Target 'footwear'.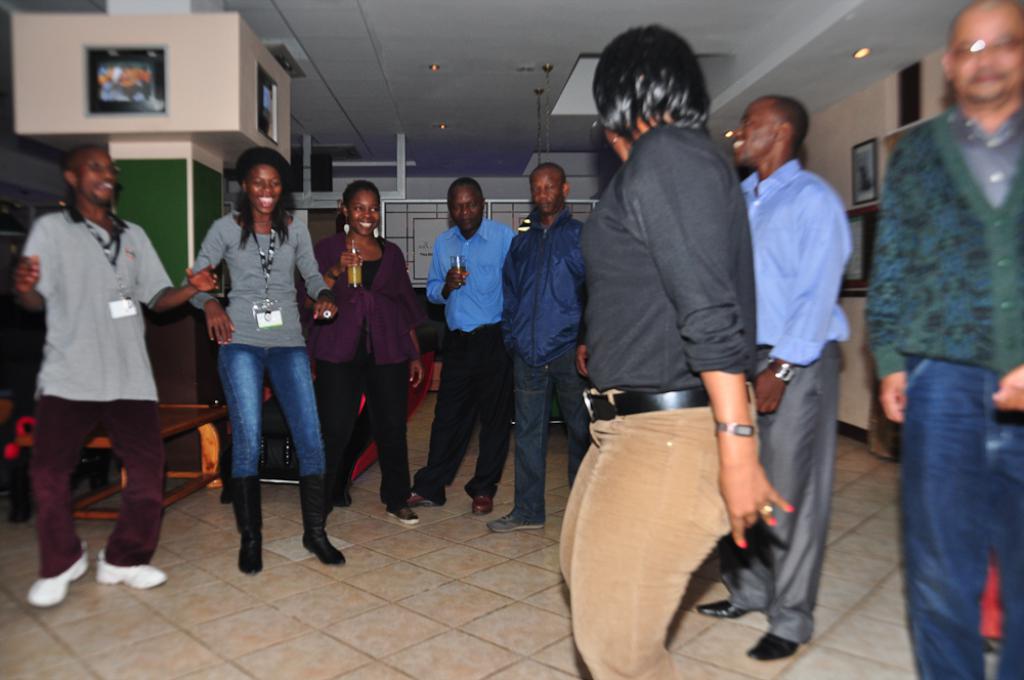
Target region: [227, 475, 258, 570].
